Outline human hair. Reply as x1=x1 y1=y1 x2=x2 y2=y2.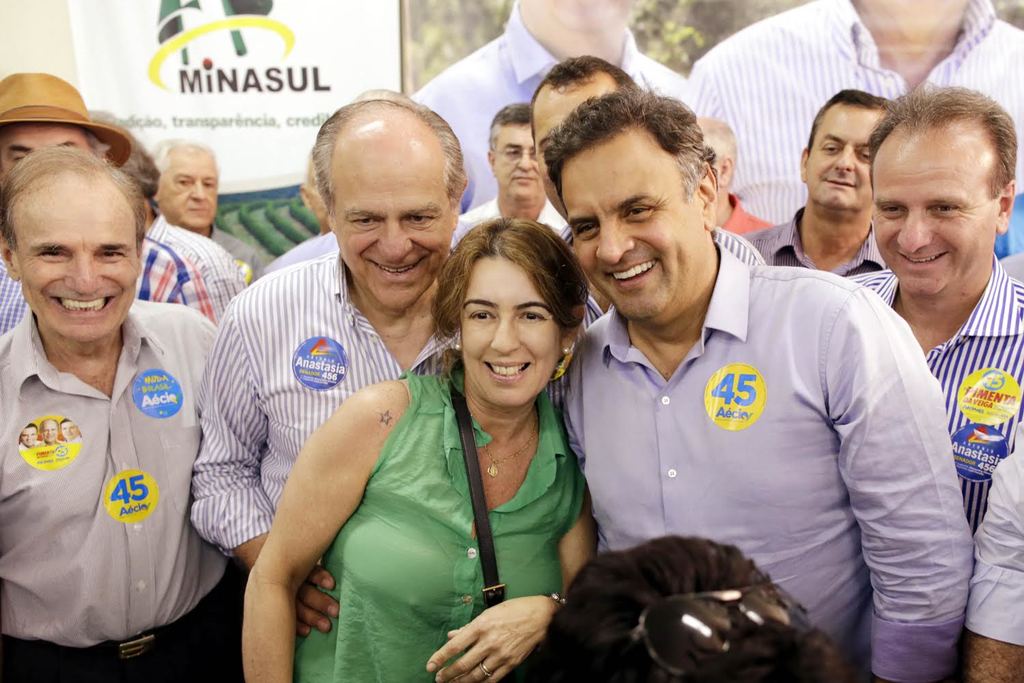
x1=491 y1=102 x2=530 y2=152.
